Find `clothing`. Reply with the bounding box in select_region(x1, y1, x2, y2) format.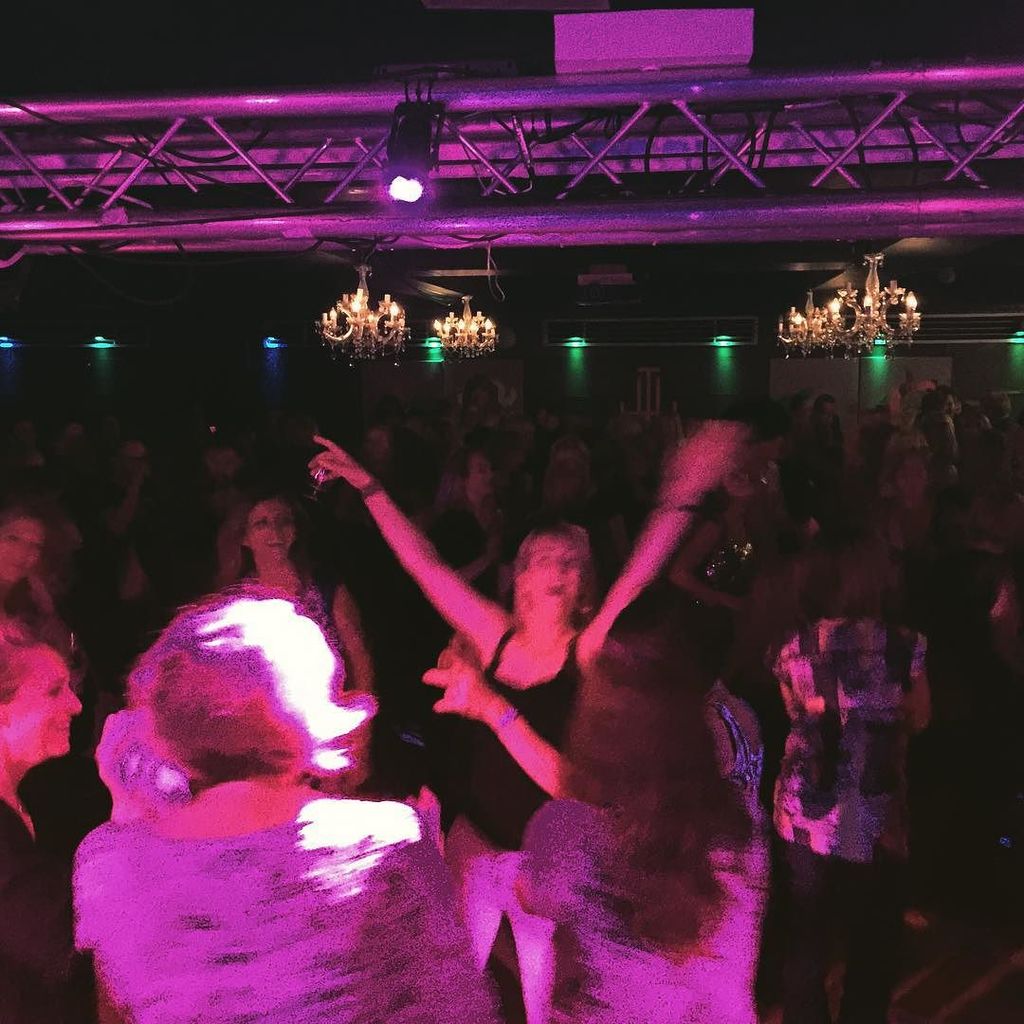
select_region(513, 704, 783, 1023).
